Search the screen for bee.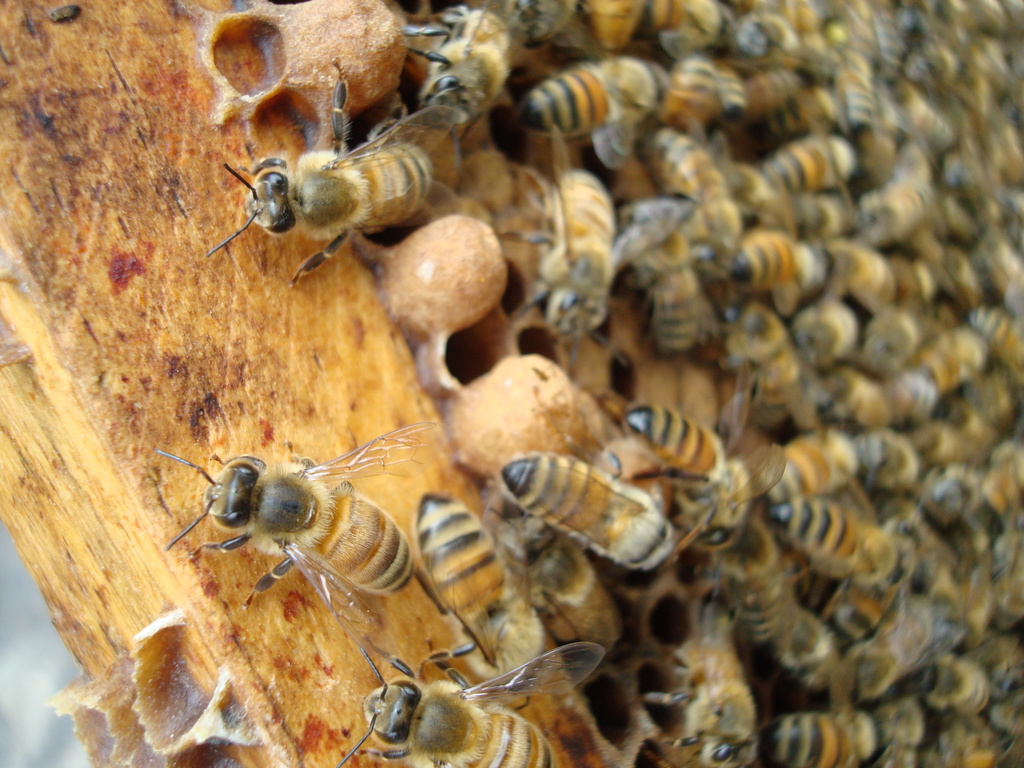
Found at crop(870, 694, 923, 764).
